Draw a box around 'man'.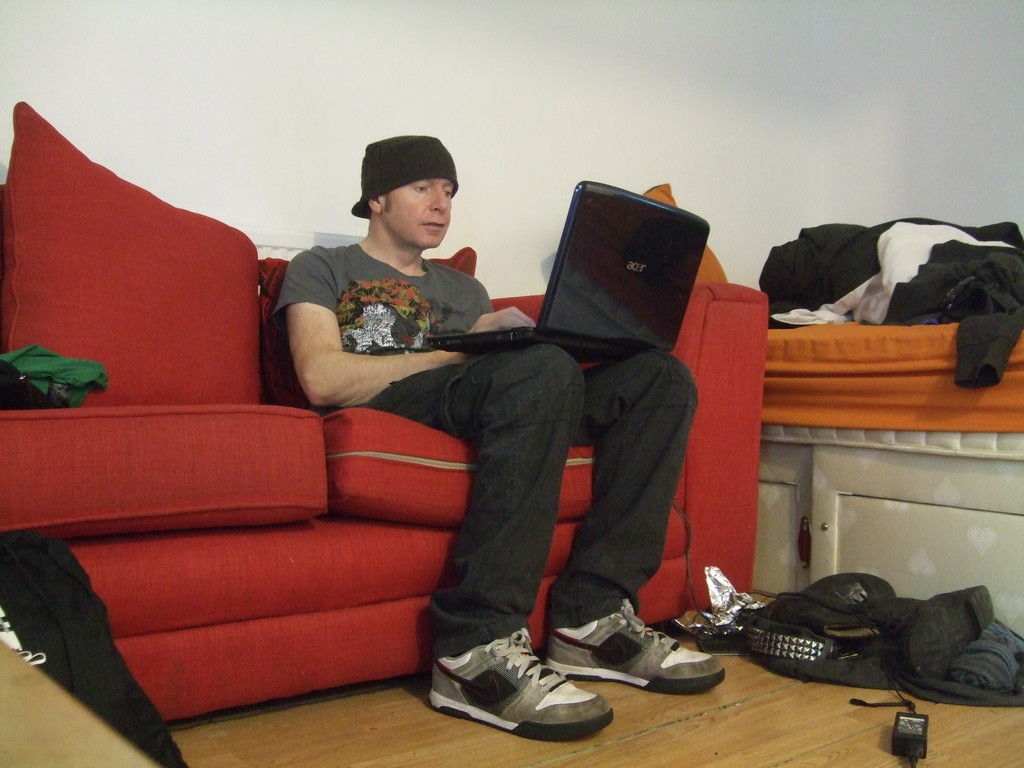
box(141, 148, 759, 717).
